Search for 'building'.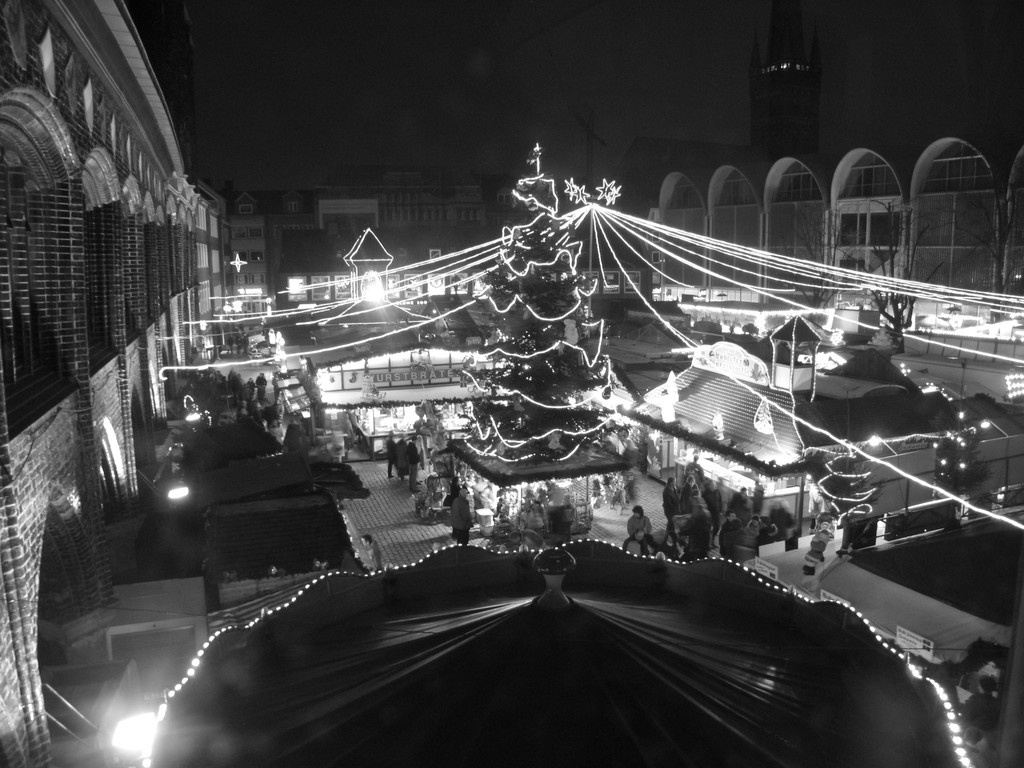
Found at bbox=[0, 0, 1023, 764].
